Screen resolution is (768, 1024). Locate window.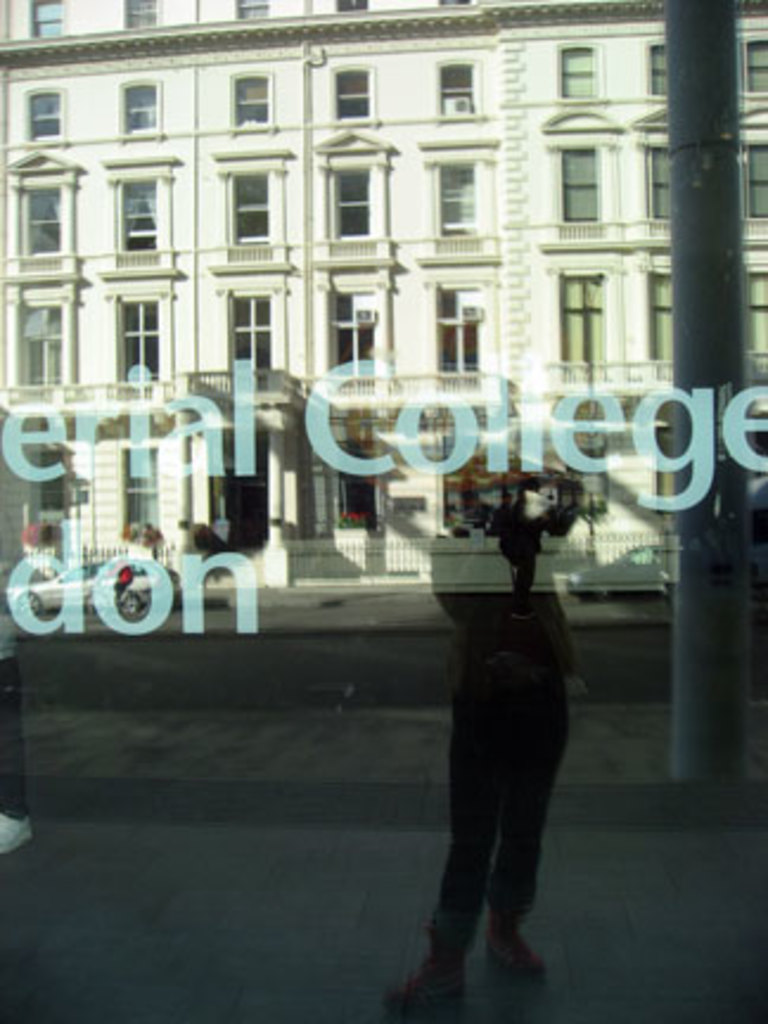
l=114, t=296, r=166, b=379.
